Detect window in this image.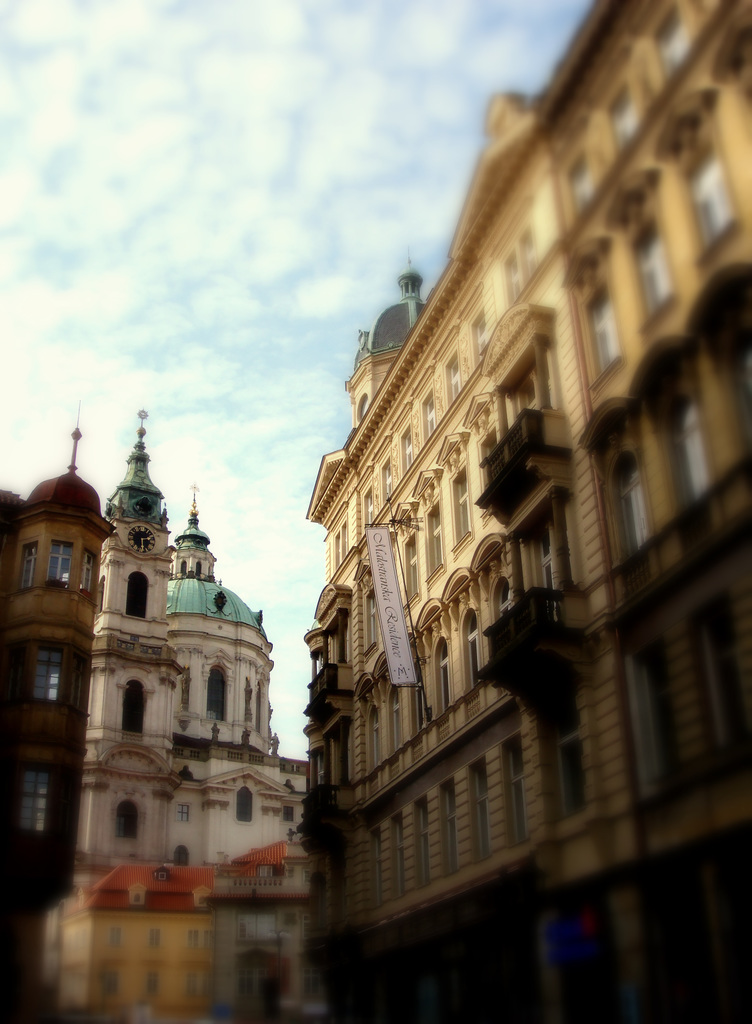
Detection: 131 574 146 623.
